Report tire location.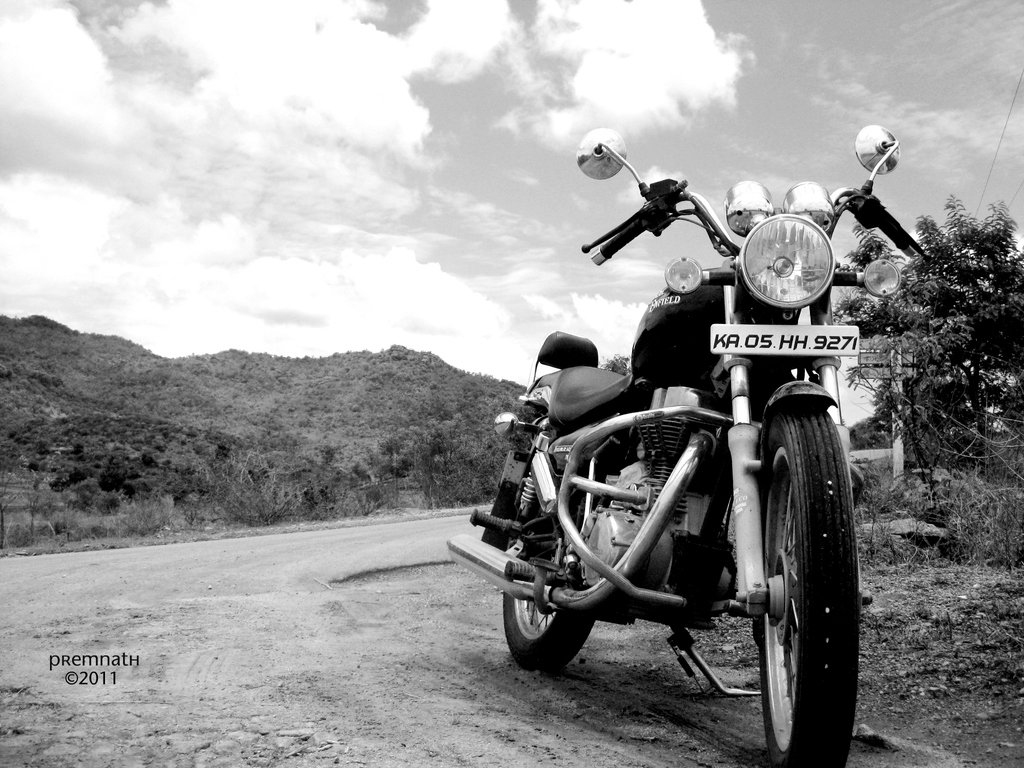
Report: {"left": 739, "top": 390, "right": 847, "bottom": 767}.
